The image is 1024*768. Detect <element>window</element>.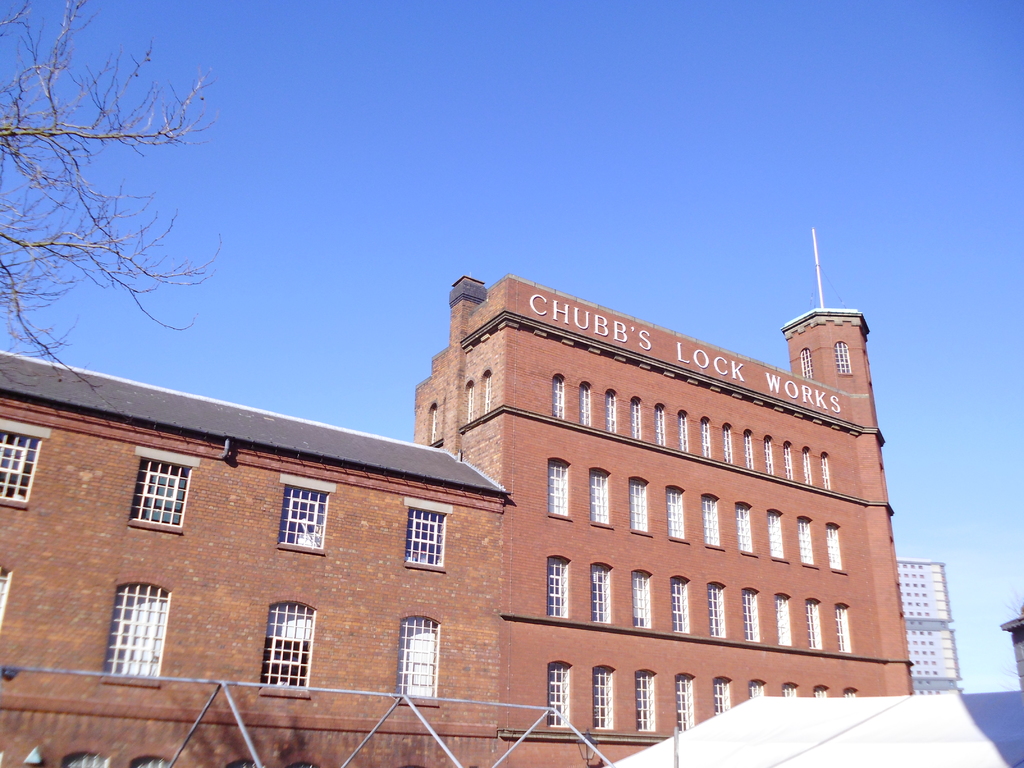
Detection: detection(95, 578, 160, 680).
